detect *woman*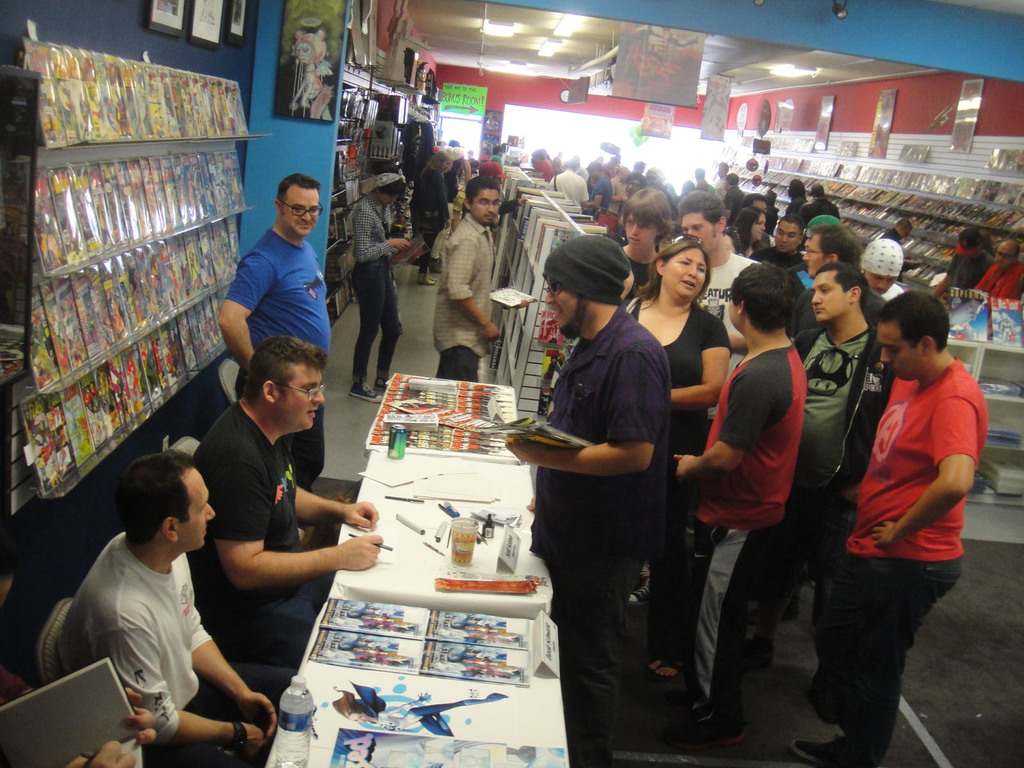
616:188:676:300
